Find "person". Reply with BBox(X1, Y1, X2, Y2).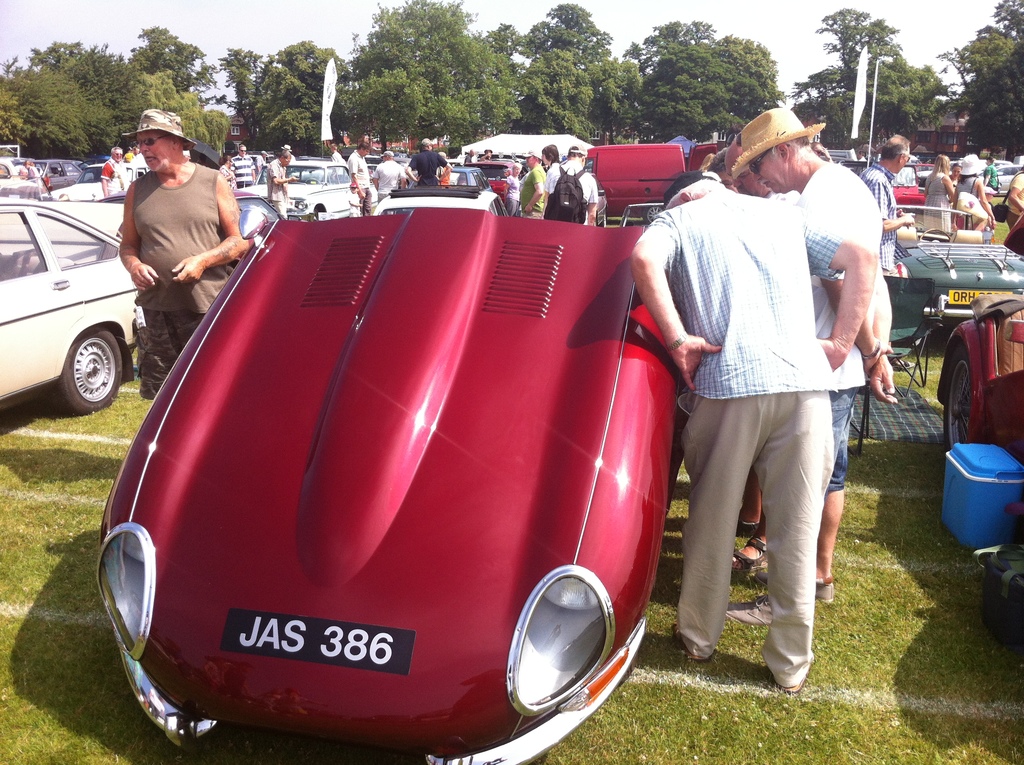
BBox(959, 152, 995, 235).
